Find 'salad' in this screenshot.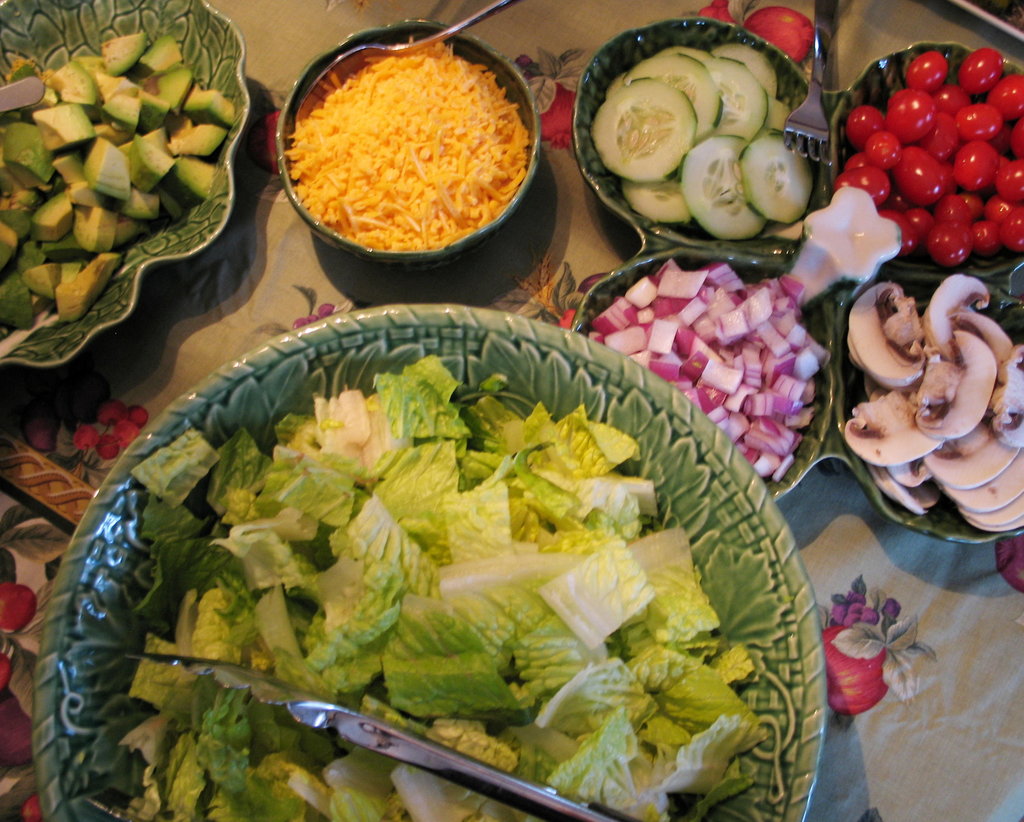
The bounding box for 'salad' is Rect(131, 353, 770, 821).
